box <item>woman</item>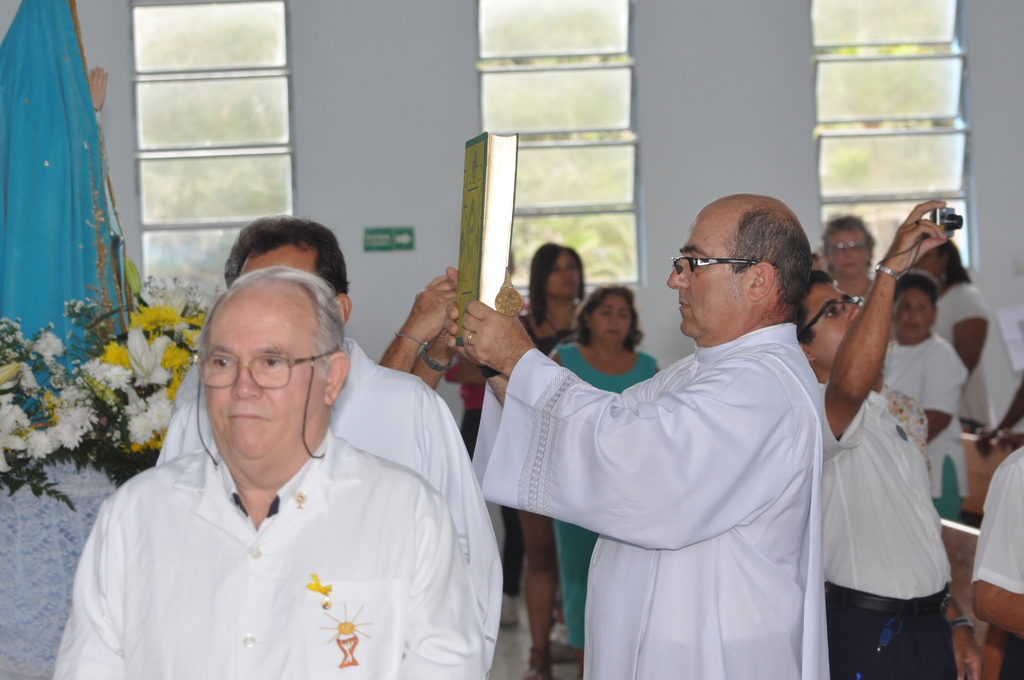
[544, 288, 655, 668]
